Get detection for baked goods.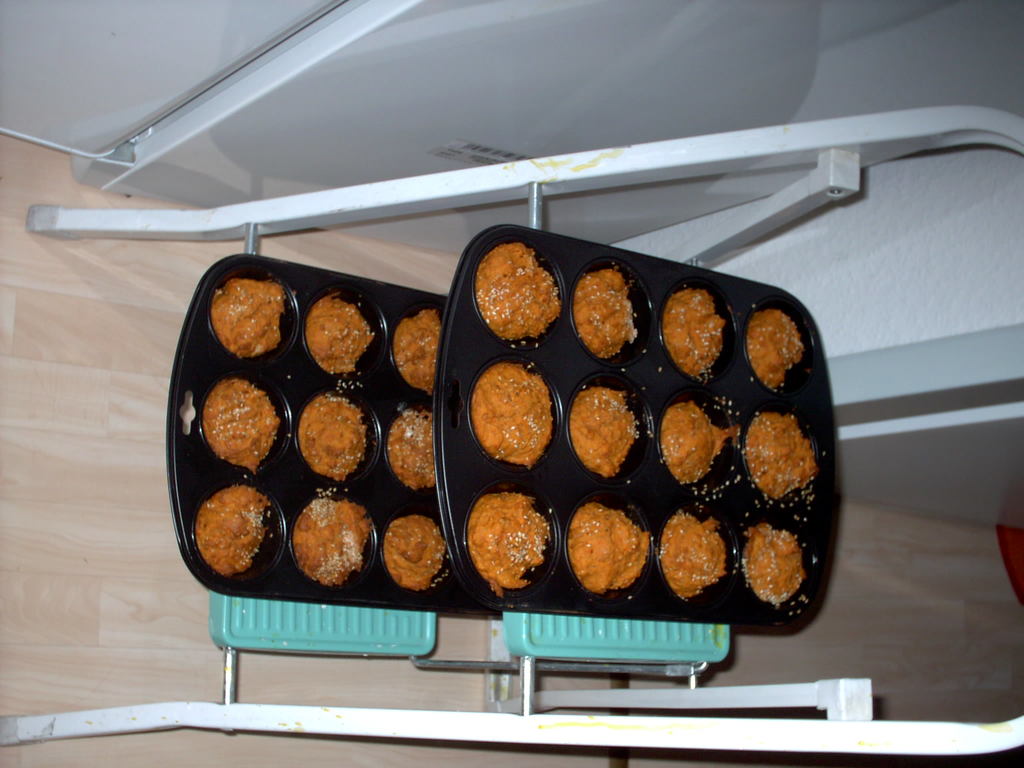
Detection: (x1=737, y1=522, x2=809, y2=605).
